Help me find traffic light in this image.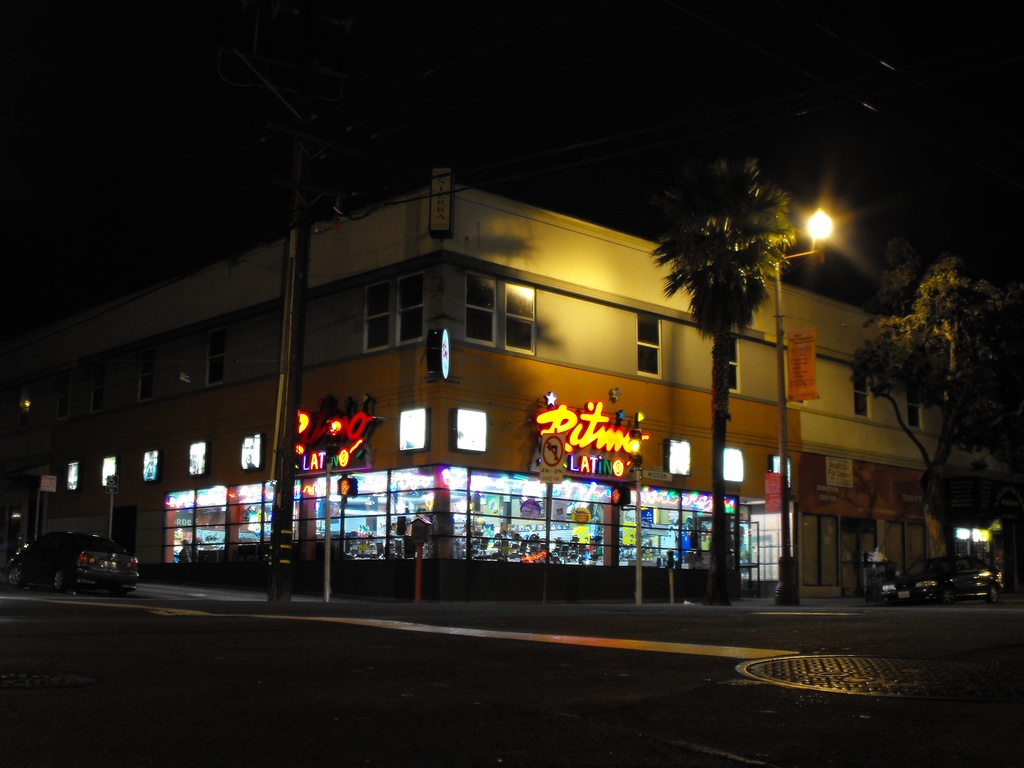
Found it: detection(326, 417, 345, 458).
